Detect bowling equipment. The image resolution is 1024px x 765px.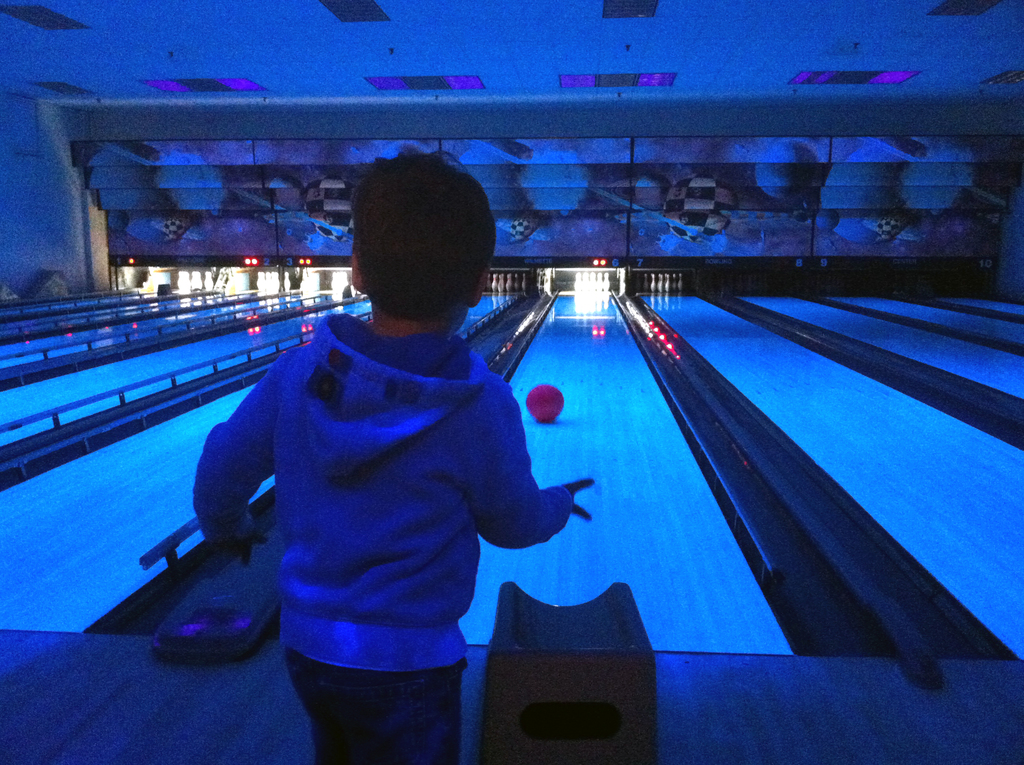
BBox(522, 377, 566, 421).
